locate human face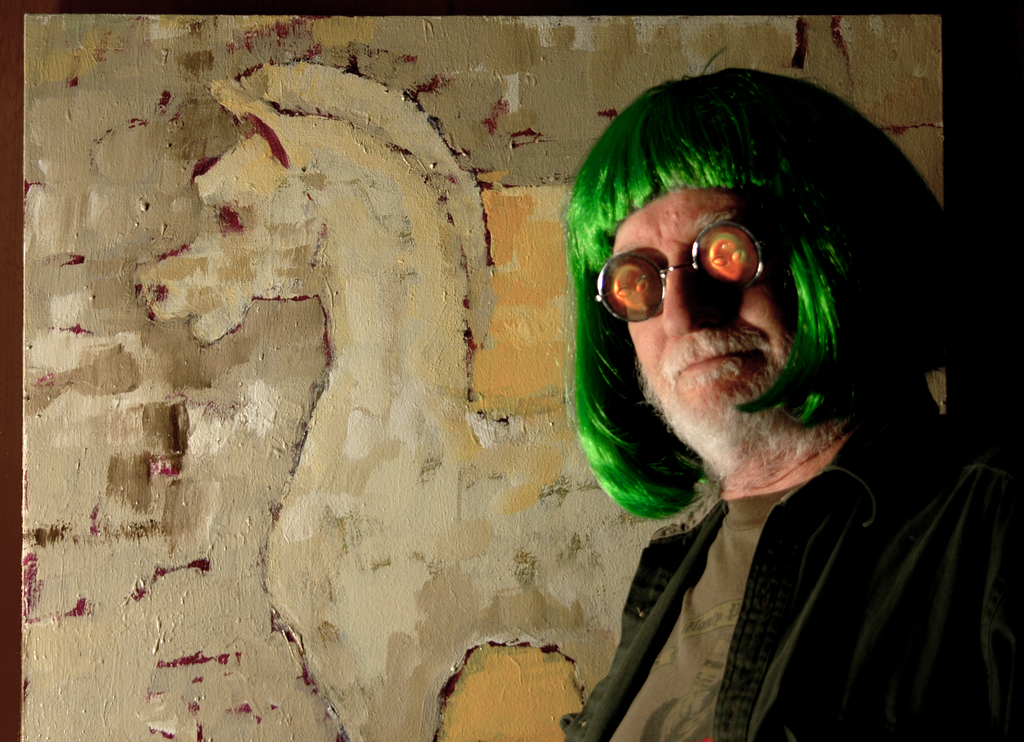
bbox(615, 187, 805, 453)
